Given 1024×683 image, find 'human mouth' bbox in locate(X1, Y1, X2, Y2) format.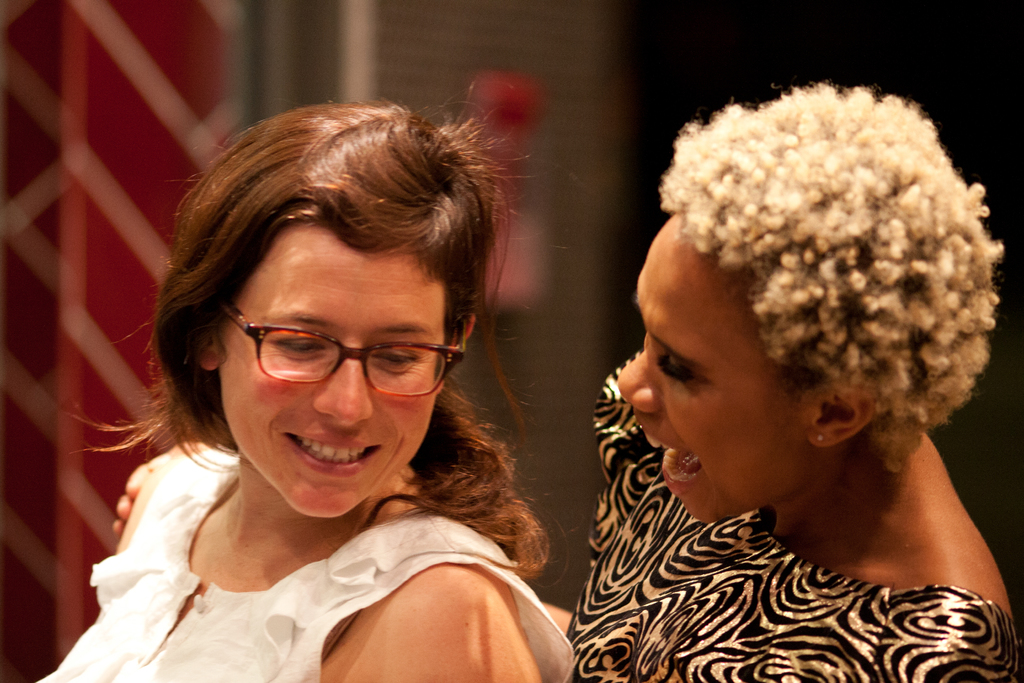
locate(635, 427, 708, 488).
